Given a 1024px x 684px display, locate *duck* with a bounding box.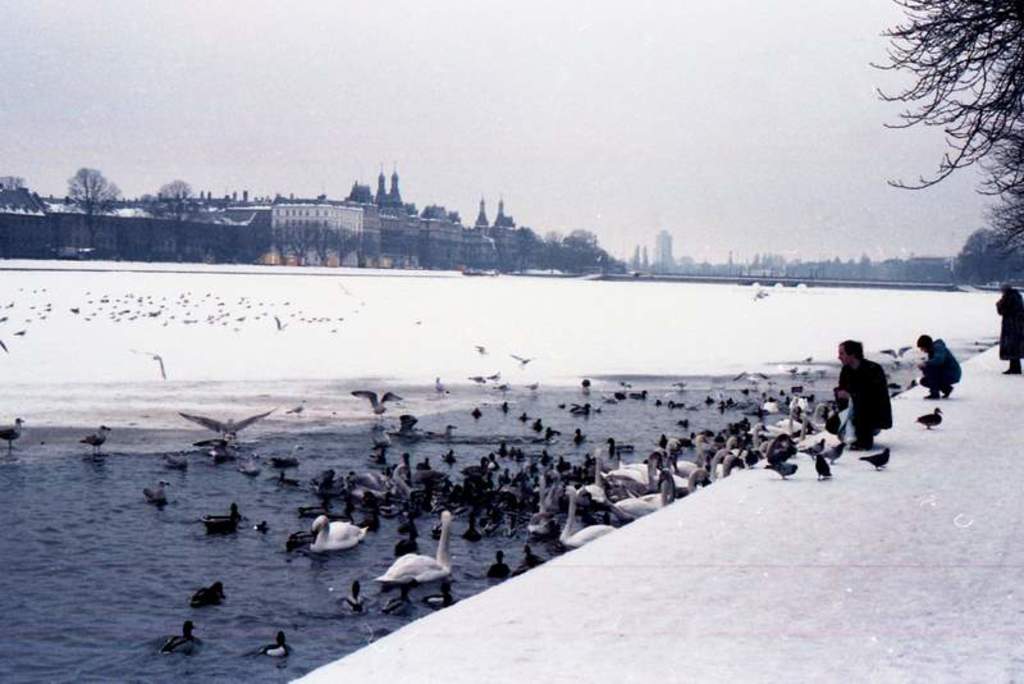
Located: 696 443 732 482.
